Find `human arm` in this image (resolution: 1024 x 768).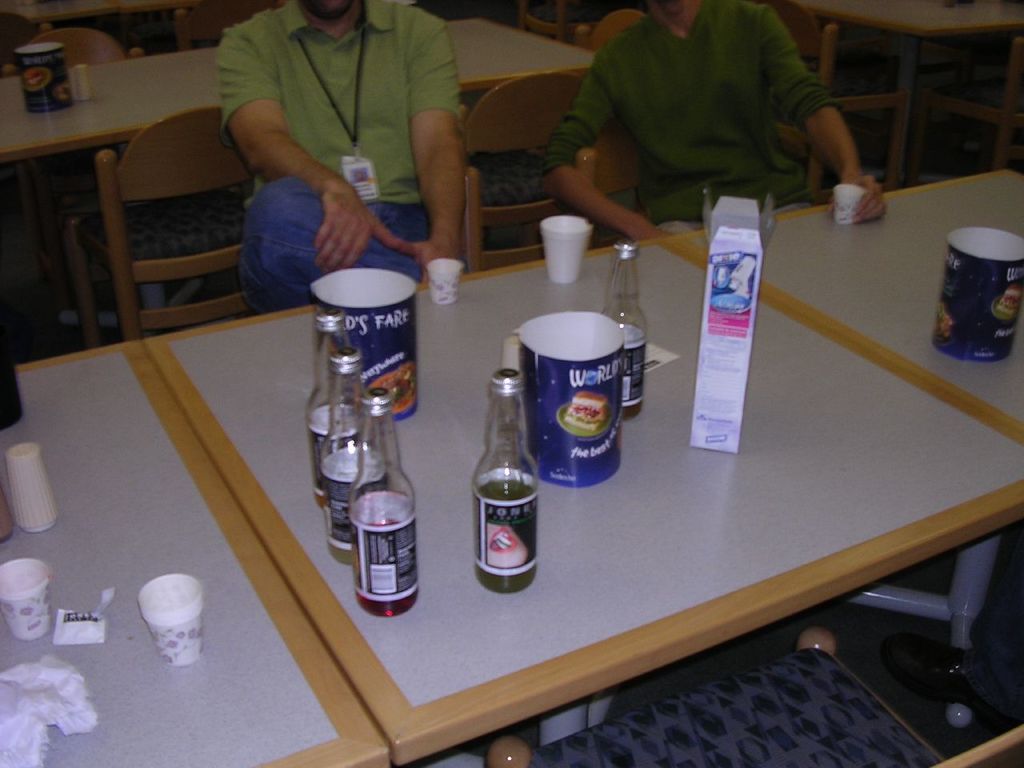
[178,2,386,274].
